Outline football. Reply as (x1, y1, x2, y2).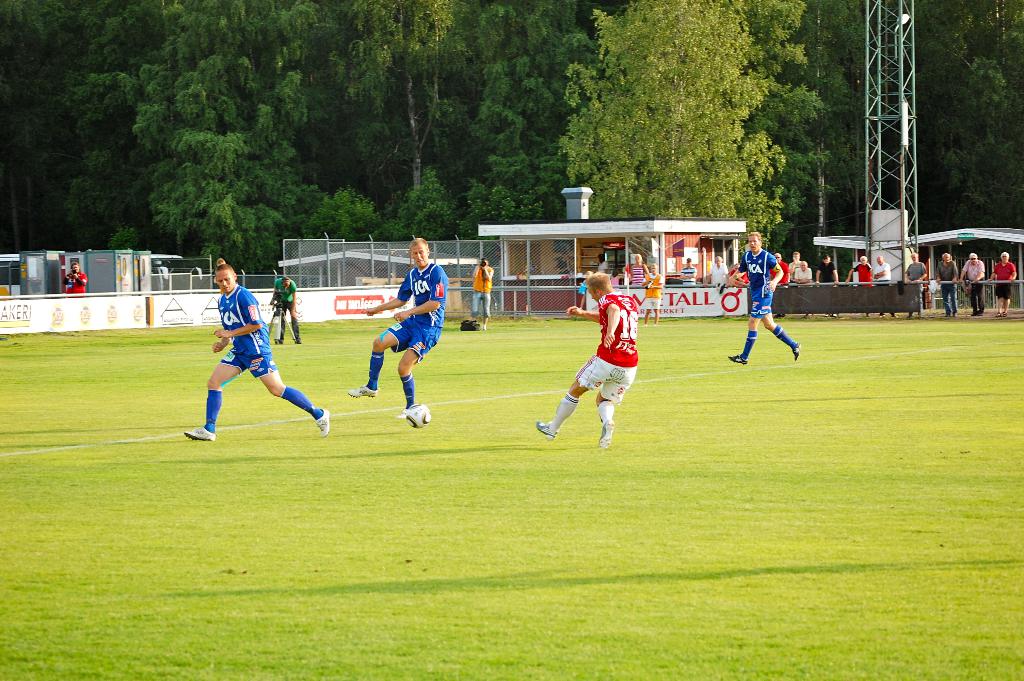
(404, 400, 435, 431).
